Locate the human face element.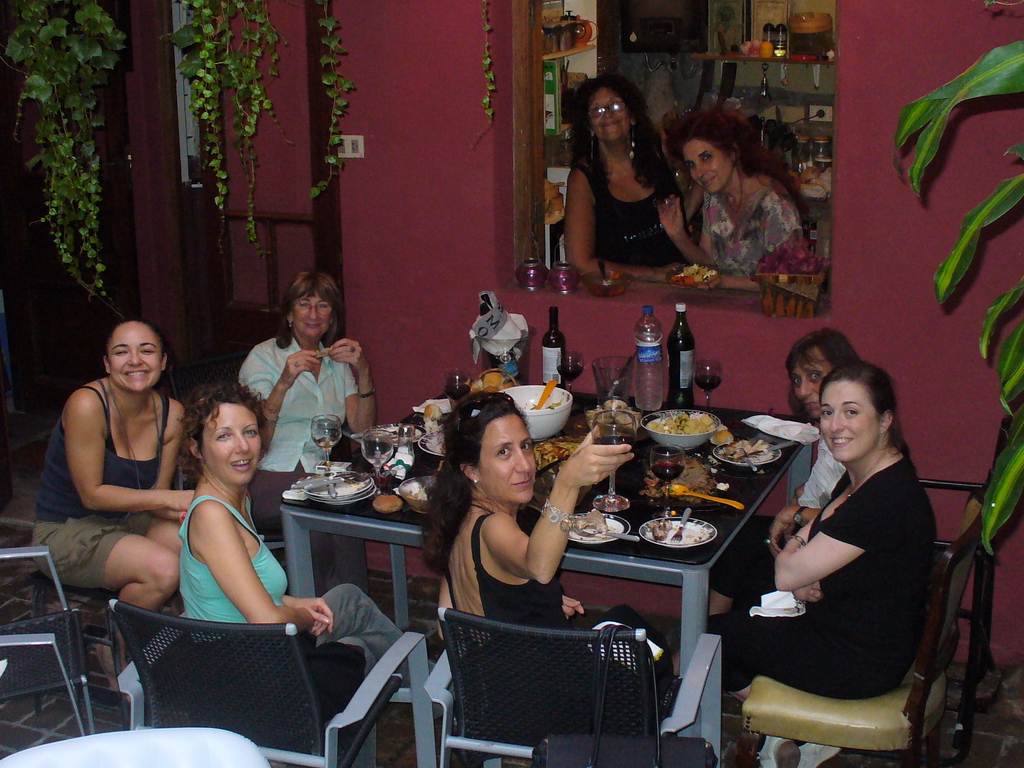
Element bbox: rect(790, 343, 835, 420).
